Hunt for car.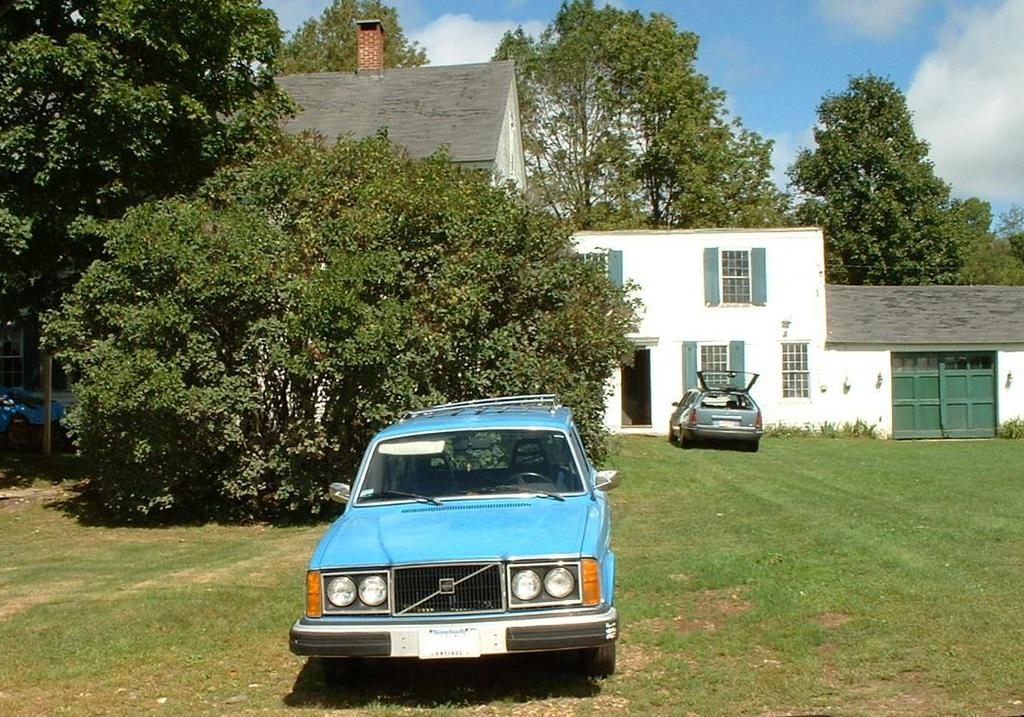
Hunted down at x1=284, y1=406, x2=630, y2=696.
